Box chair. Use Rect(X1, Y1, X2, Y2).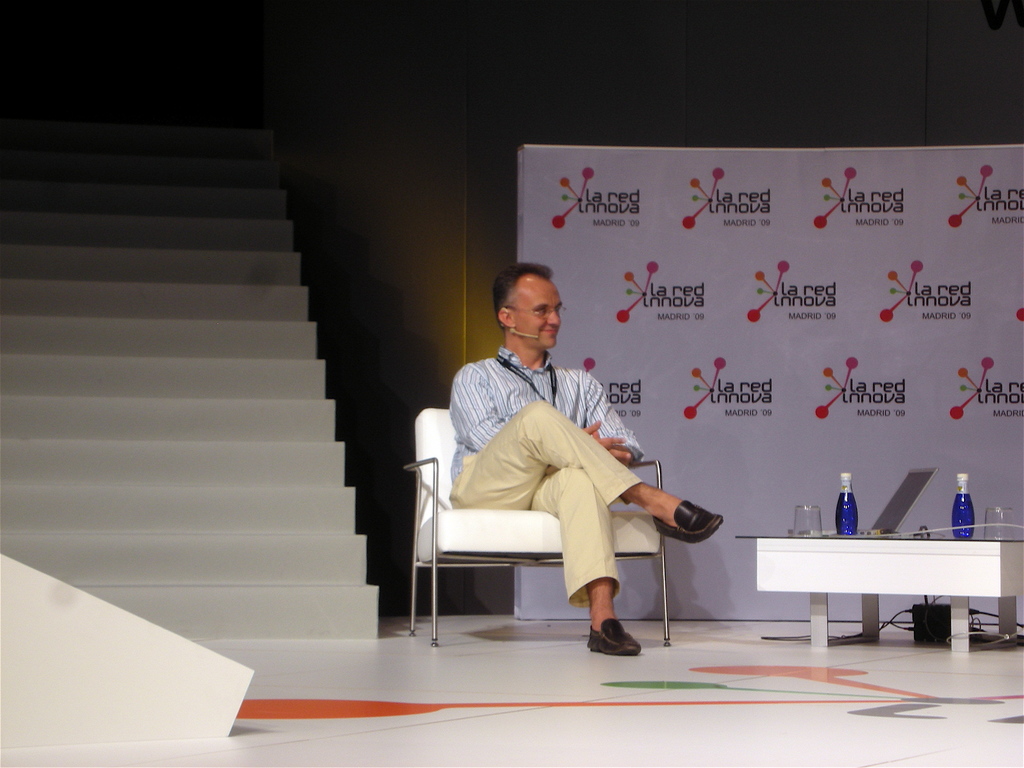
Rect(406, 382, 701, 657).
